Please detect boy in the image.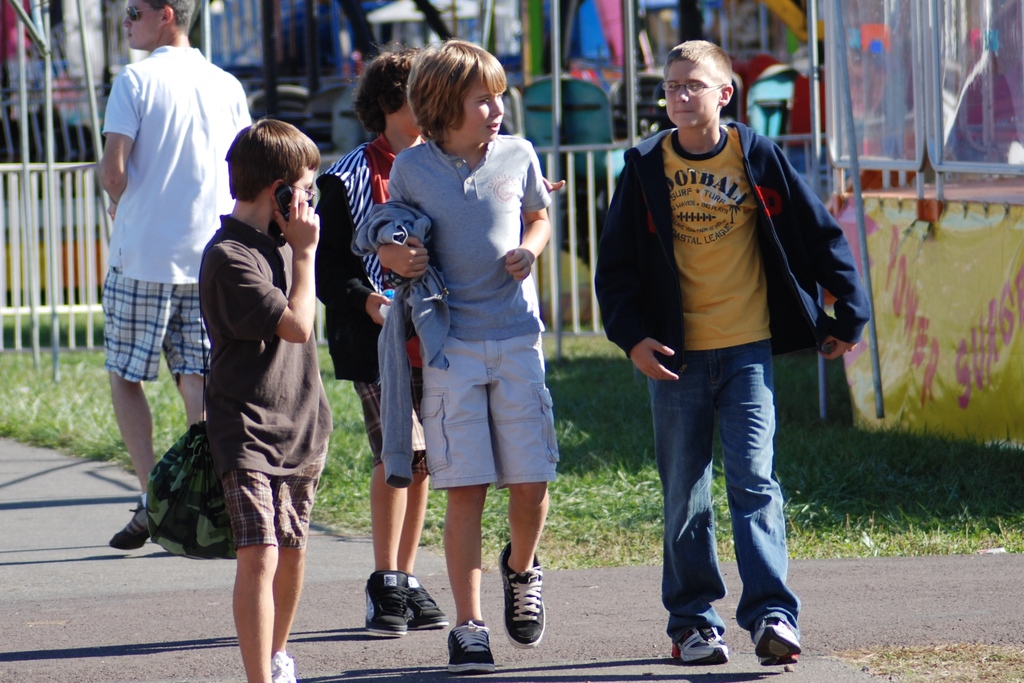
bbox=[151, 124, 337, 668].
